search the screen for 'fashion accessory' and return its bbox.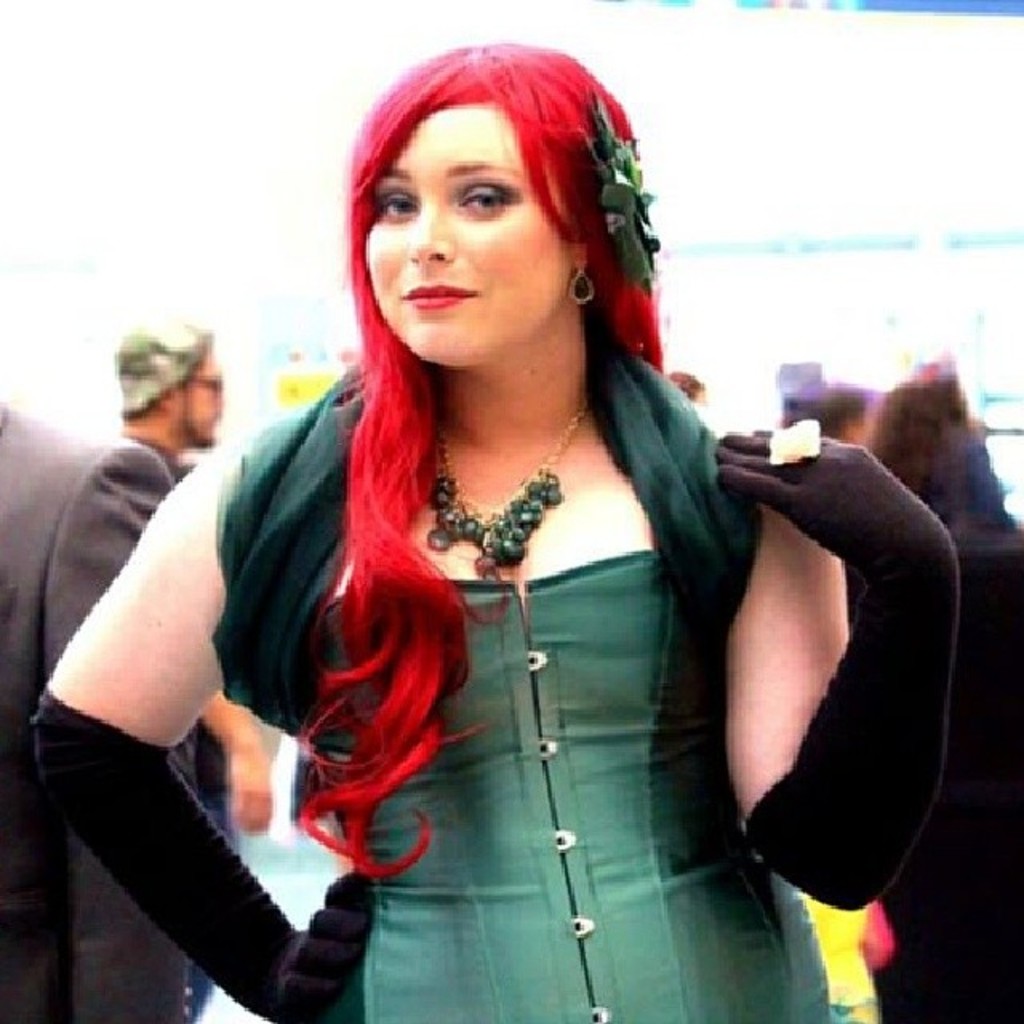
Found: 422,389,594,586.
